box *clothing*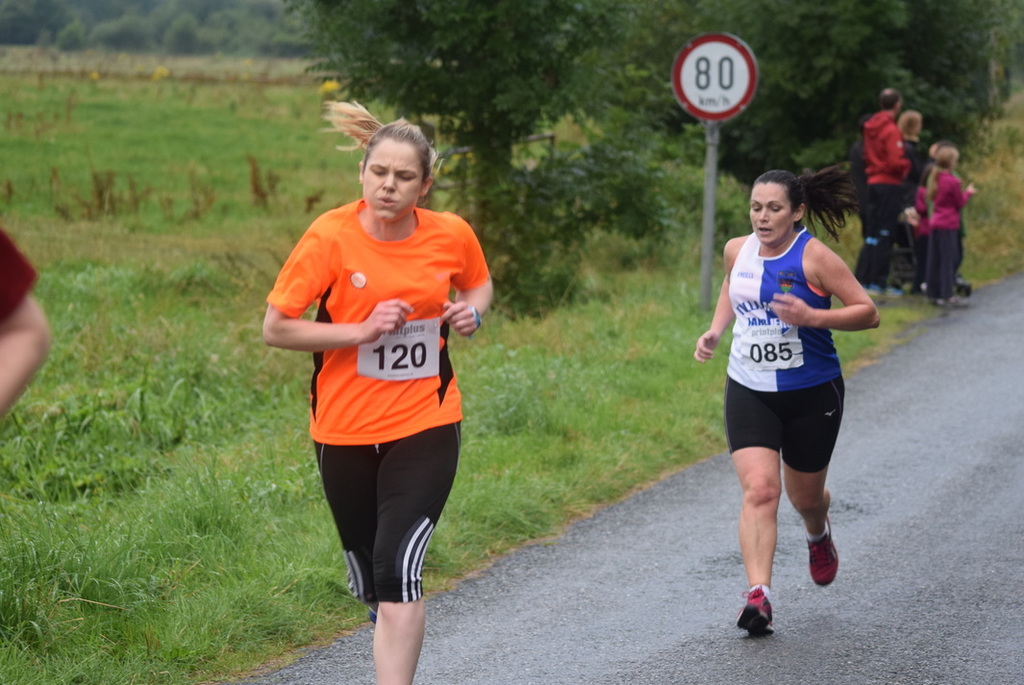
crop(913, 168, 929, 273)
